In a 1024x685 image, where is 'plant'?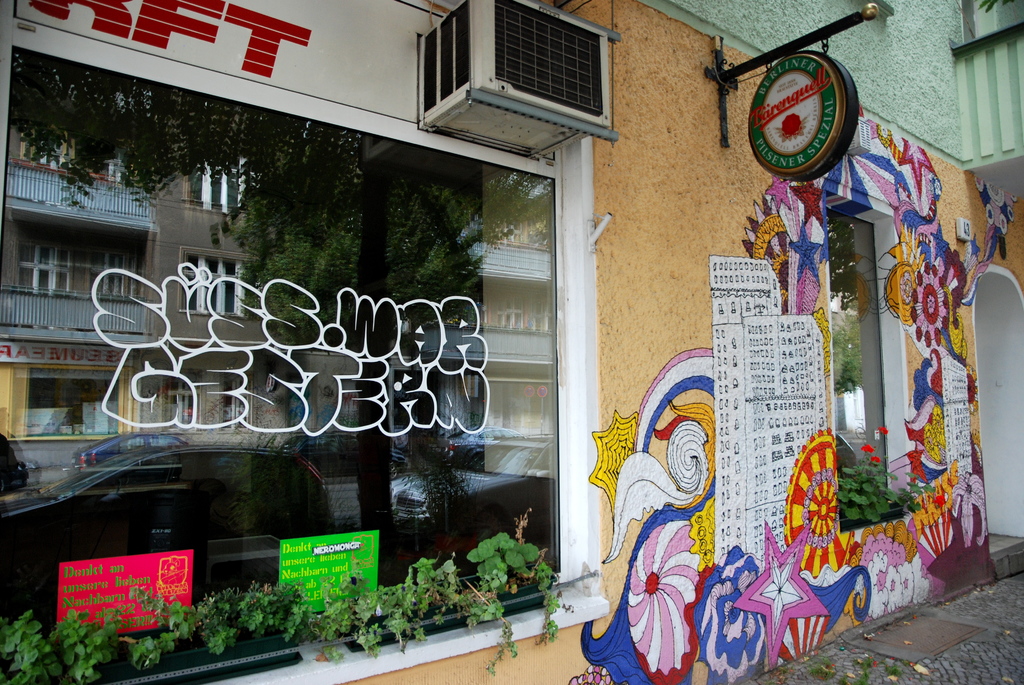
(left=838, top=421, right=937, bottom=521).
